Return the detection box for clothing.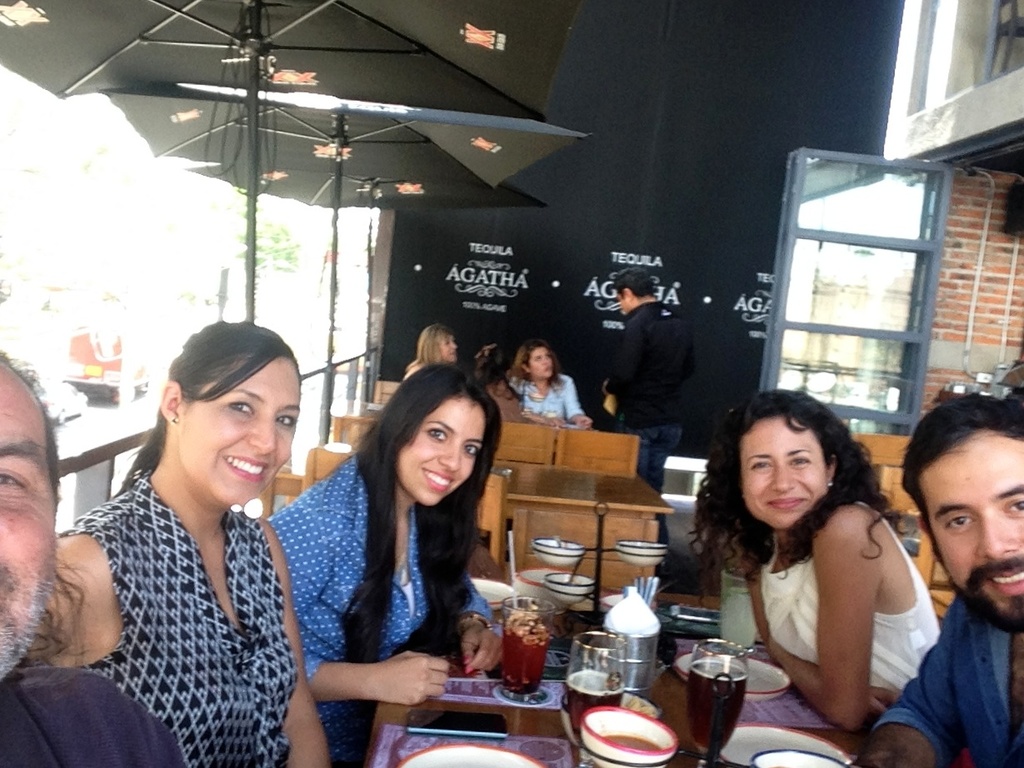
locate(867, 566, 1015, 767).
